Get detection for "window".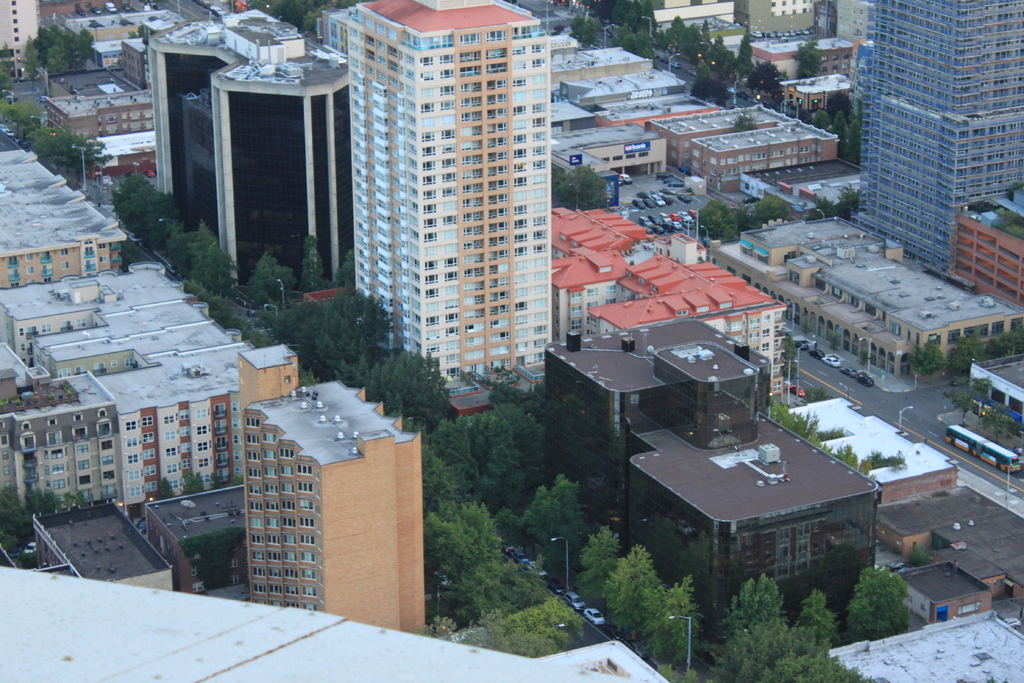
Detection: [x1=248, y1=484, x2=260, y2=496].
